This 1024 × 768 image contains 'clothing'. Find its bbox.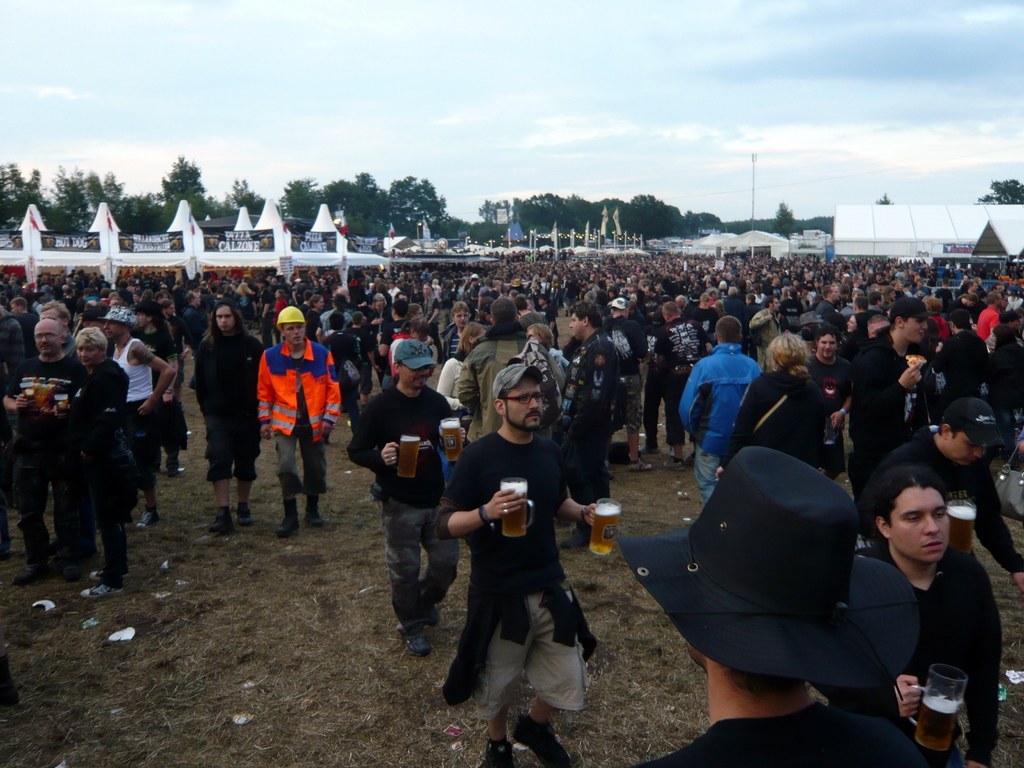
bbox=(371, 481, 458, 636).
